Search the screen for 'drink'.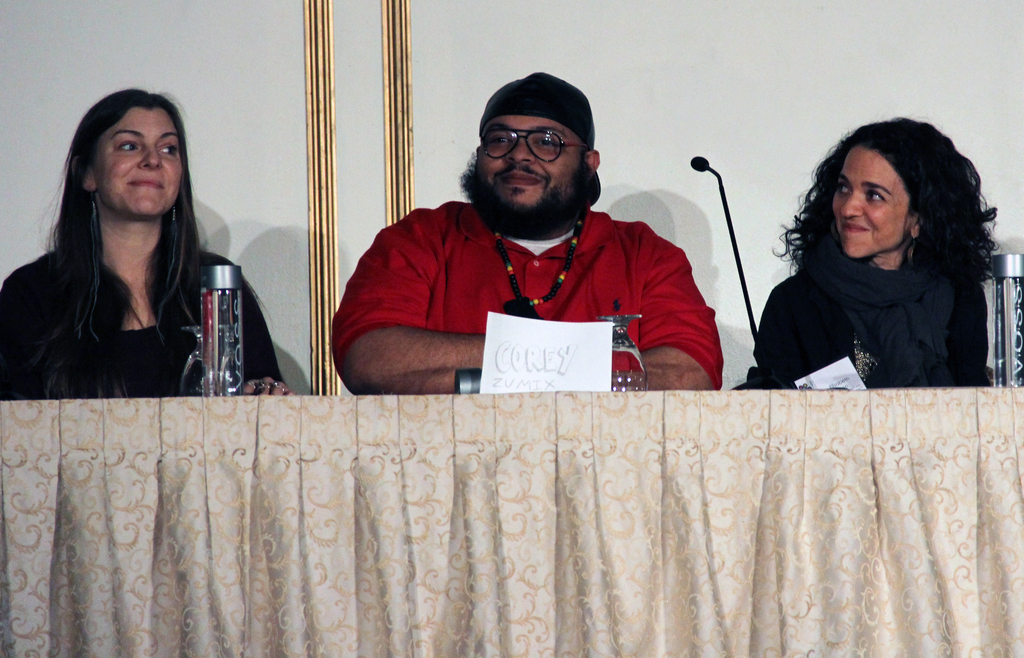
Found at x1=604 y1=343 x2=644 y2=382.
